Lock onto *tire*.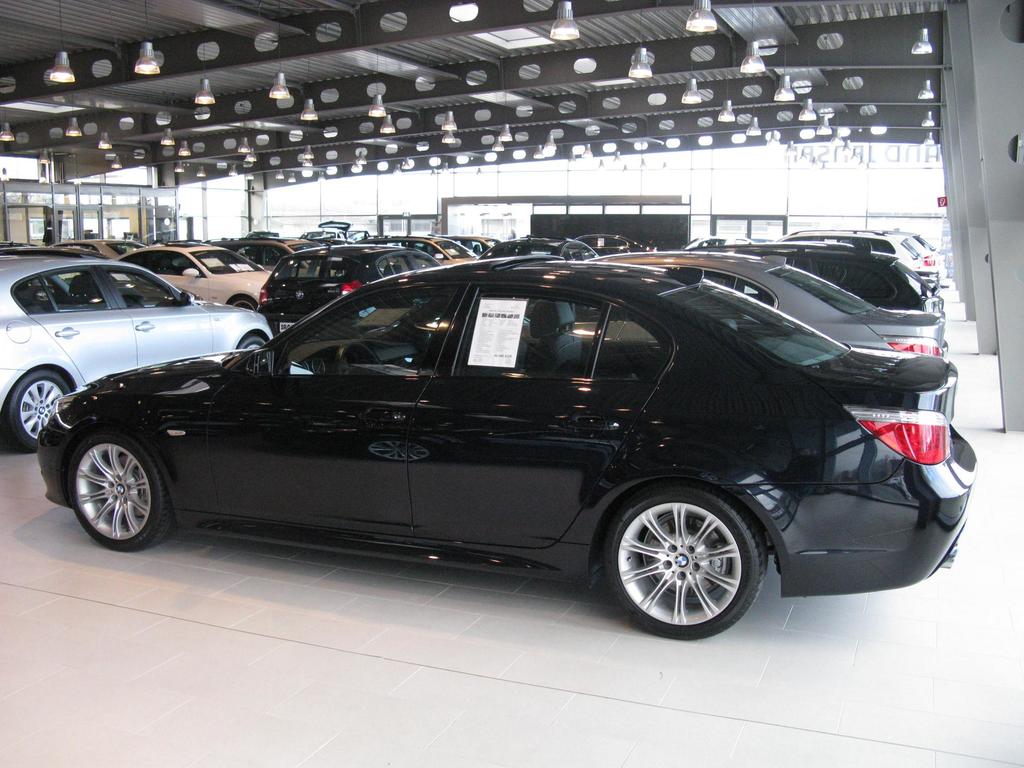
Locked: Rect(68, 434, 172, 551).
